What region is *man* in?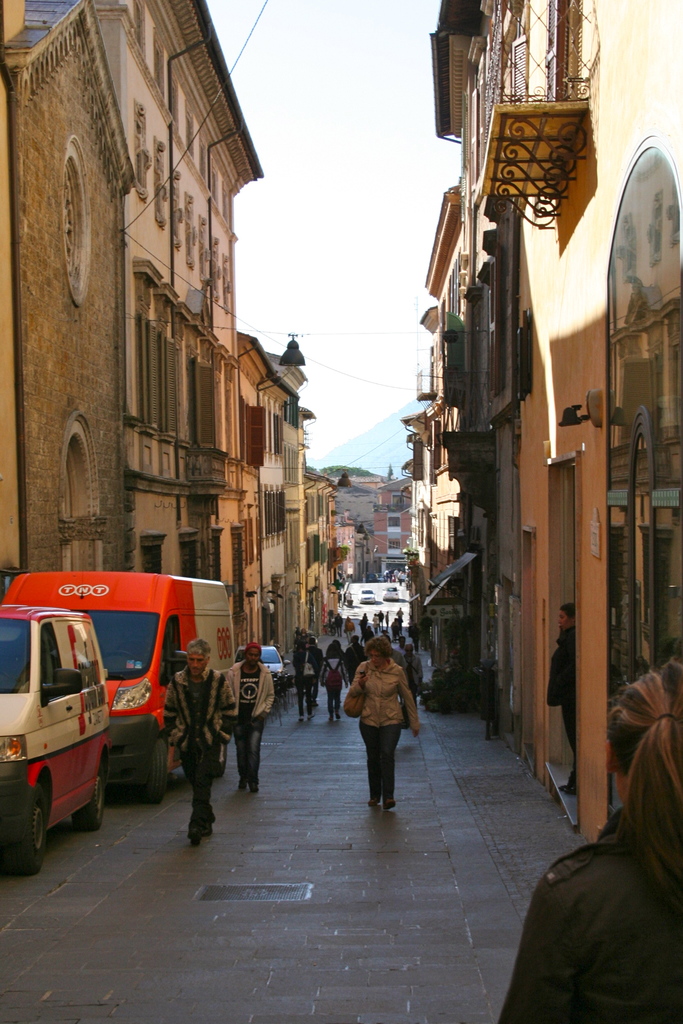
left=395, top=636, right=407, bottom=652.
